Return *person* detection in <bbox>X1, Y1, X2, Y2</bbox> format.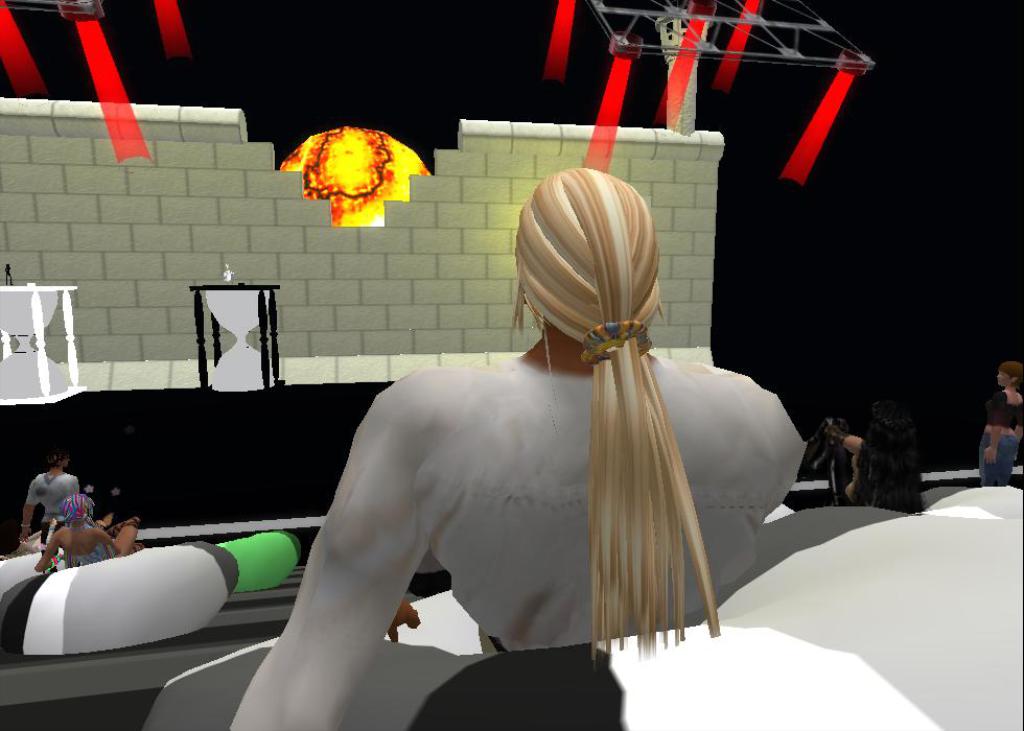
<bbox>823, 400, 924, 519</bbox>.
